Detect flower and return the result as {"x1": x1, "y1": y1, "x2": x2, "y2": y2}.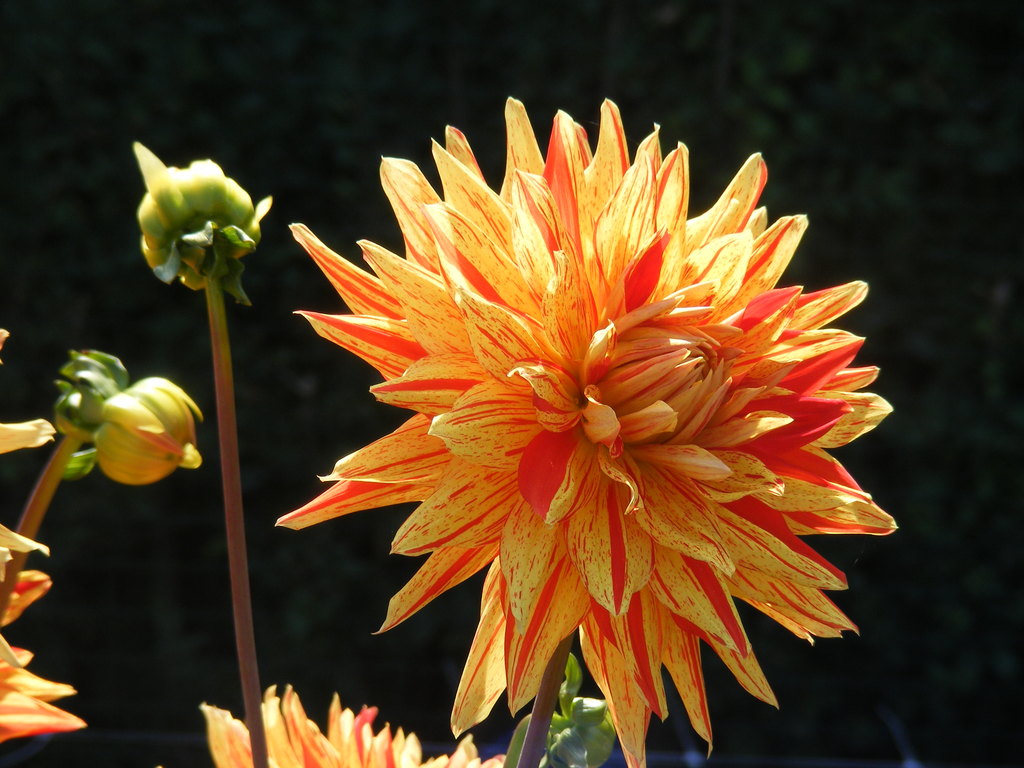
{"x1": 0, "y1": 332, "x2": 90, "y2": 741}.
